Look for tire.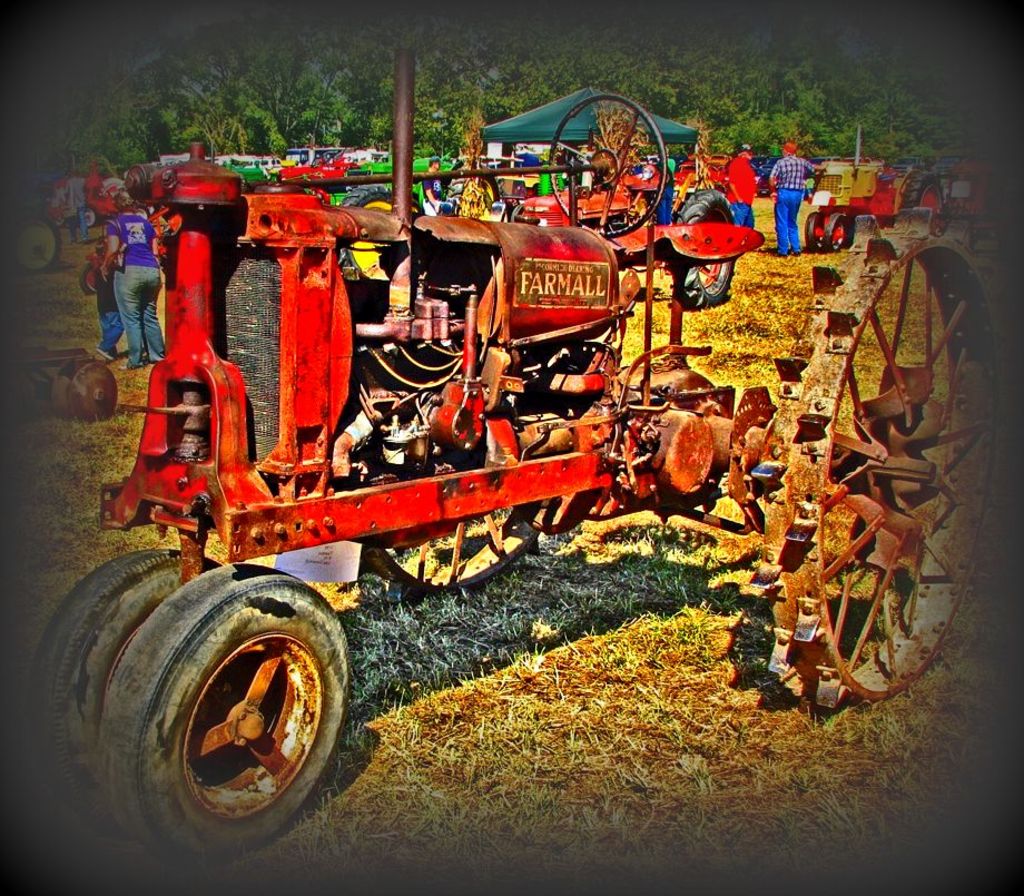
Found: select_region(83, 207, 99, 230).
